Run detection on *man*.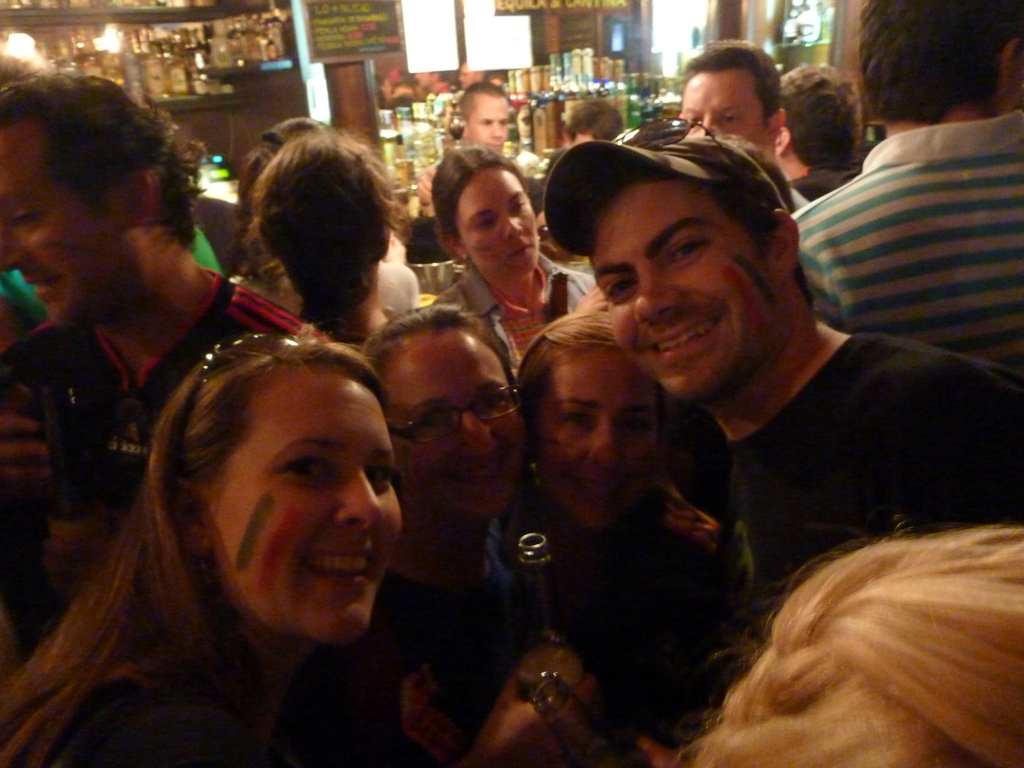
Result: [x1=412, y1=77, x2=510, y2=200].
